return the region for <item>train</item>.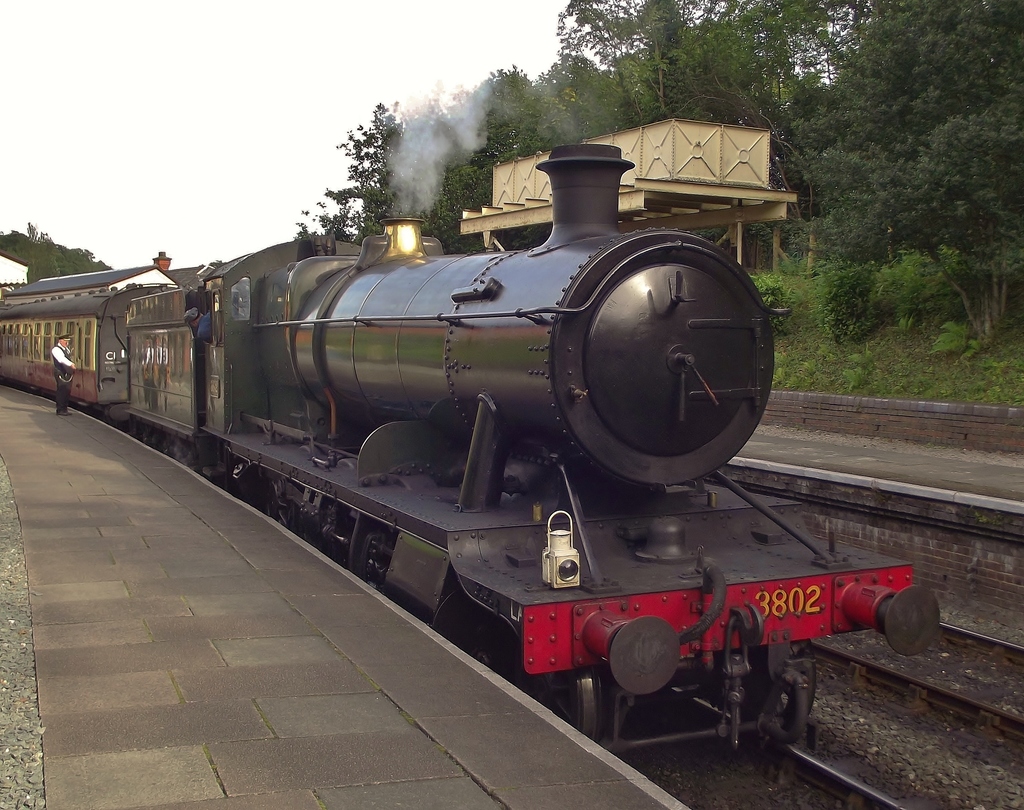
x1=0, y1=147, x2=940, y2=764.
